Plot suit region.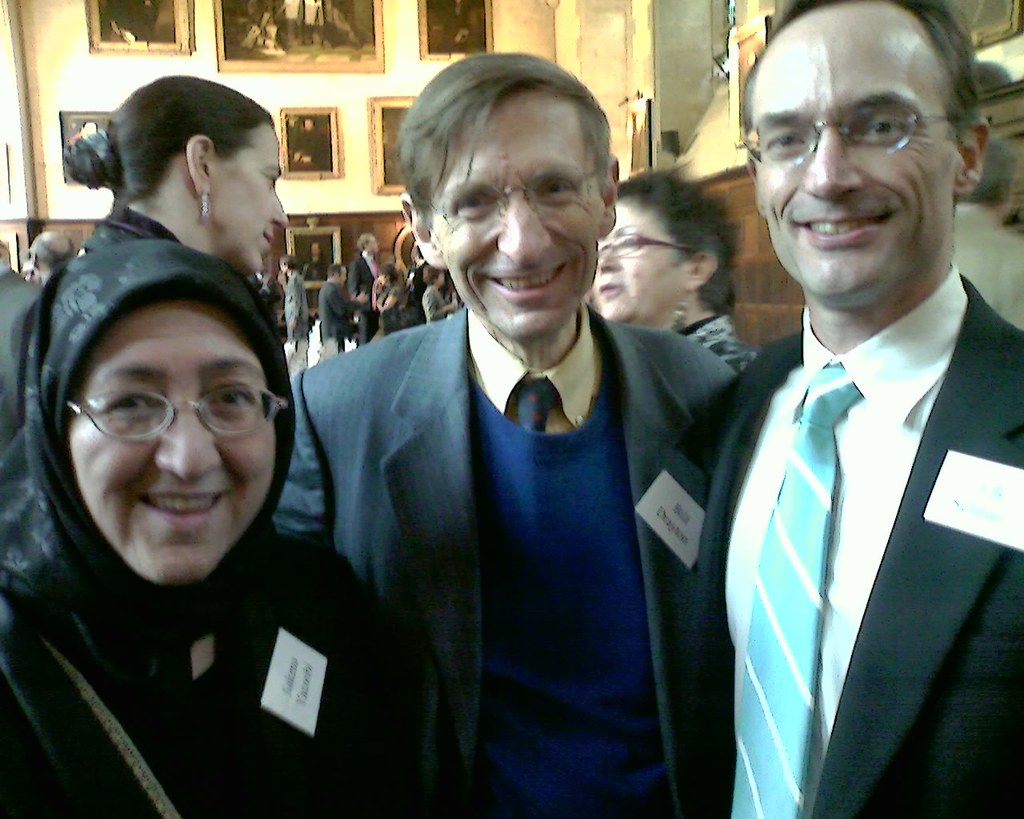
Plotted at [687,172,1019,813].
